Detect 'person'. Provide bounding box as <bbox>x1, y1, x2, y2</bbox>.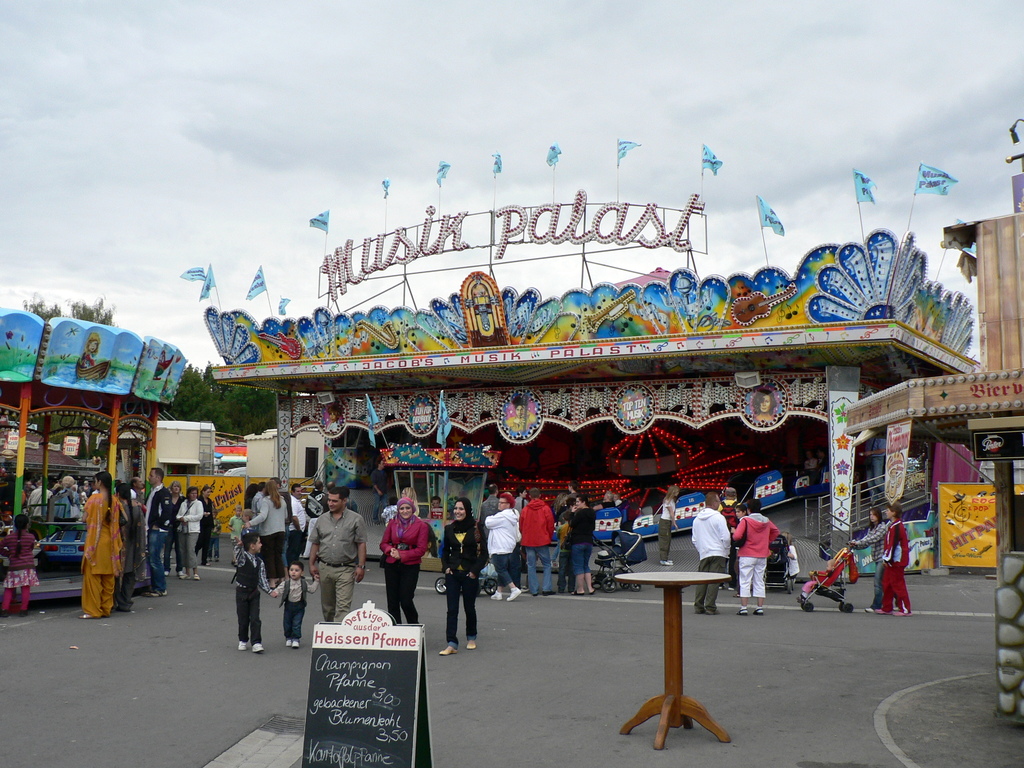
<bbox>230, 531, 277, 651</bbox>.
